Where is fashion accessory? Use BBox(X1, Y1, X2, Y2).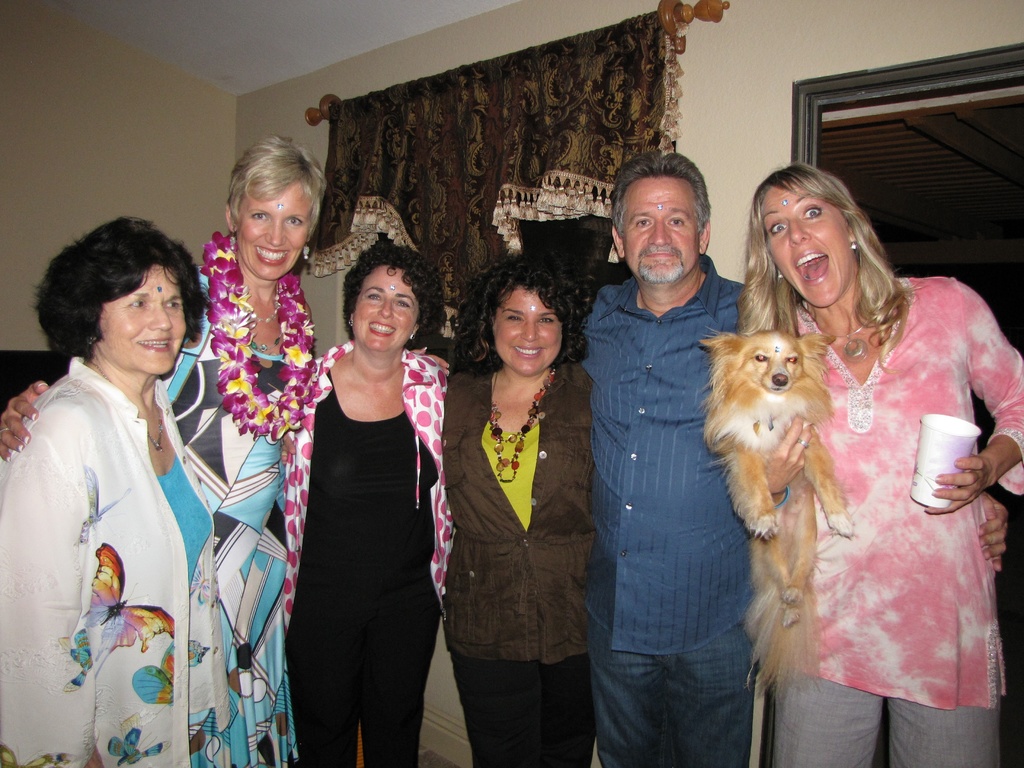
BBox(812, 305, 883, 362).
